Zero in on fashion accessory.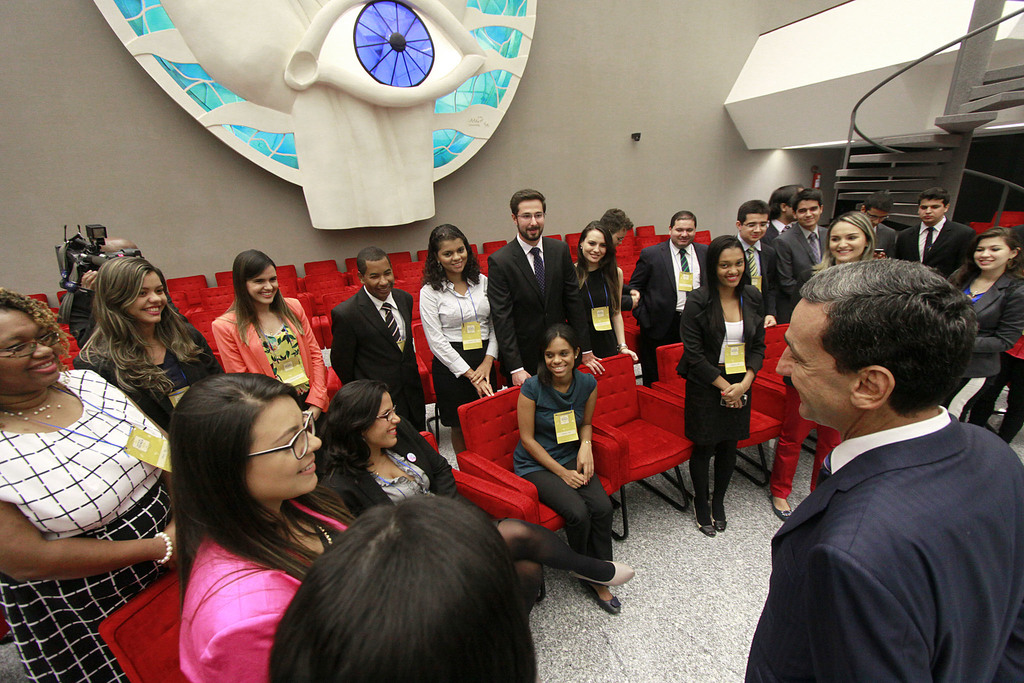
Zeroed in: <region>1006, 258, 1014, 270</region>.
